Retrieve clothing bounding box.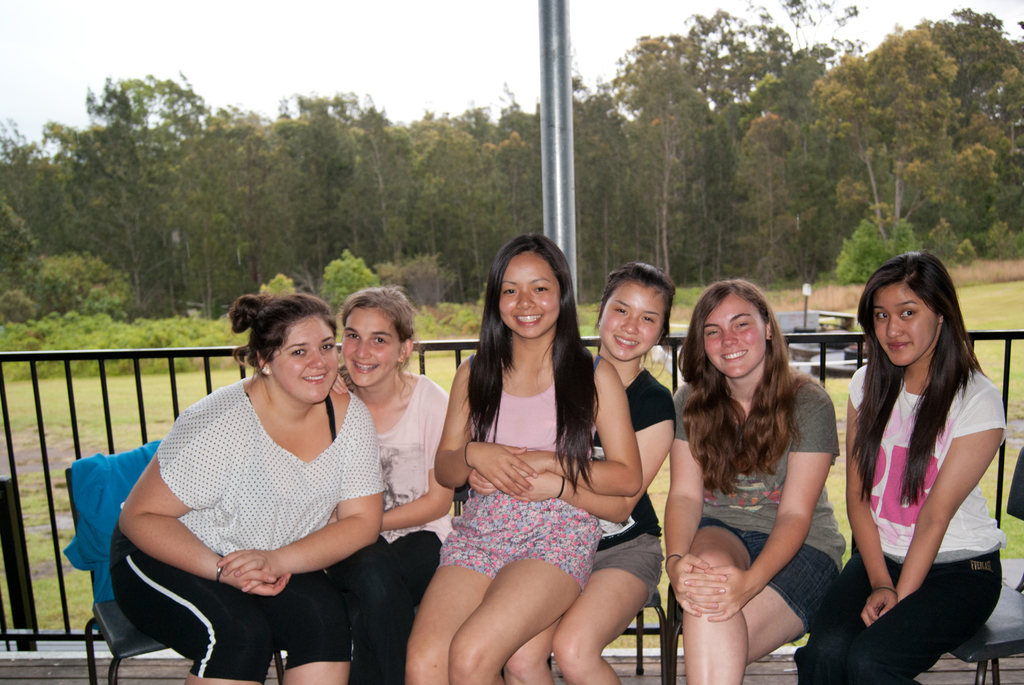
Bounding box: 668, 377, 845, 643.
